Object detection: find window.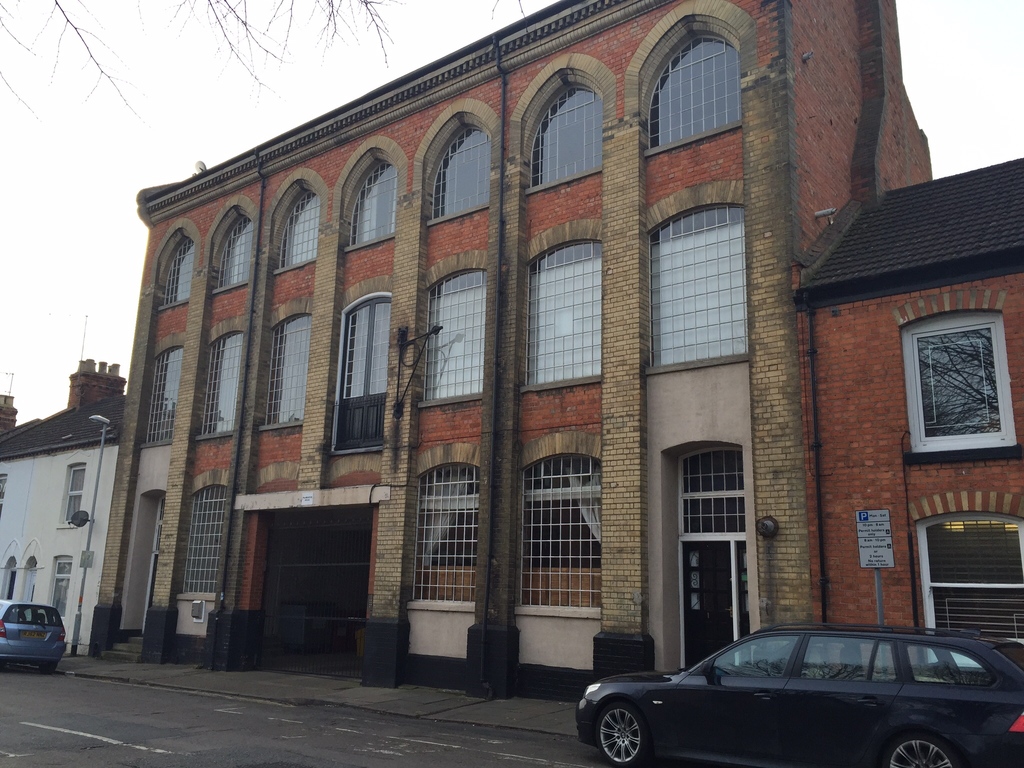
select_region(904, 312, 1023, 462).
